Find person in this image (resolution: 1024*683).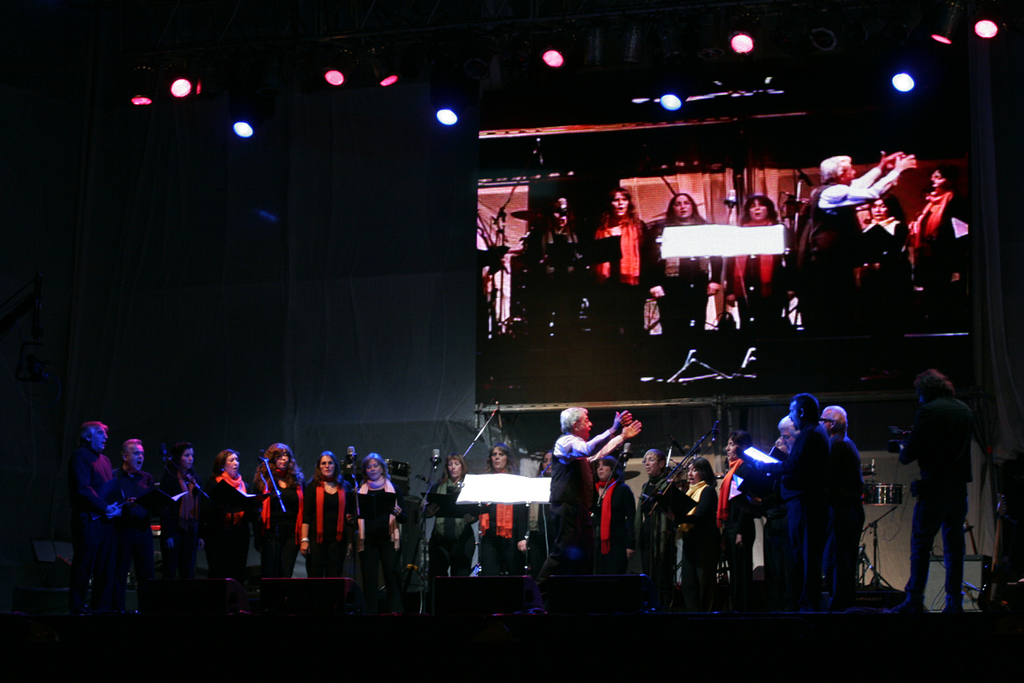
locate(592, 452, 636, 575).
